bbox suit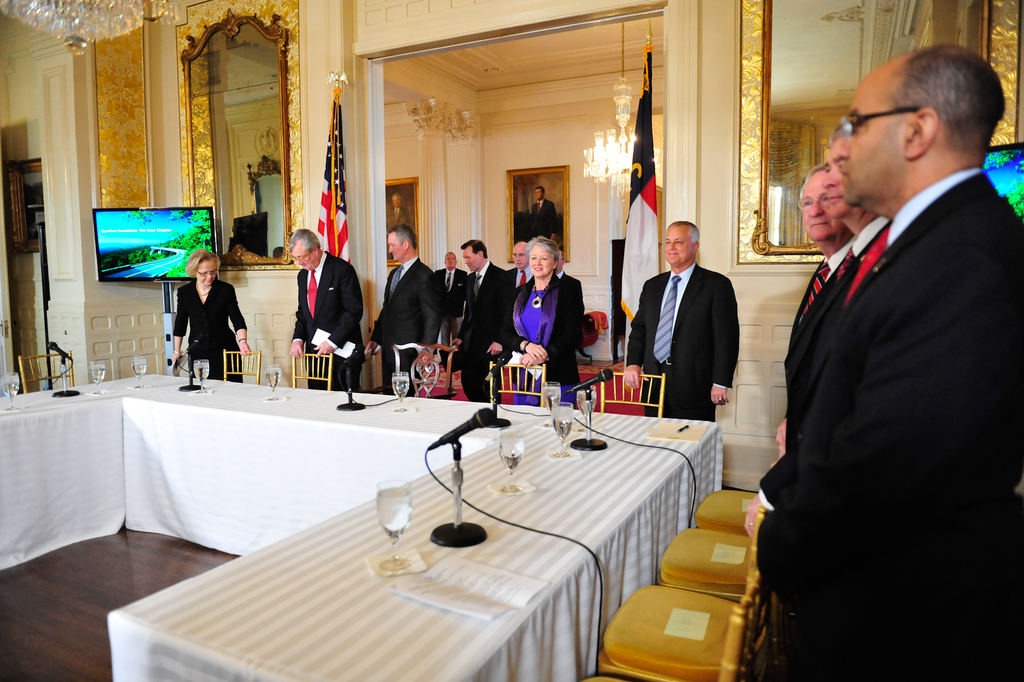
(290, 250, 371, 394)
